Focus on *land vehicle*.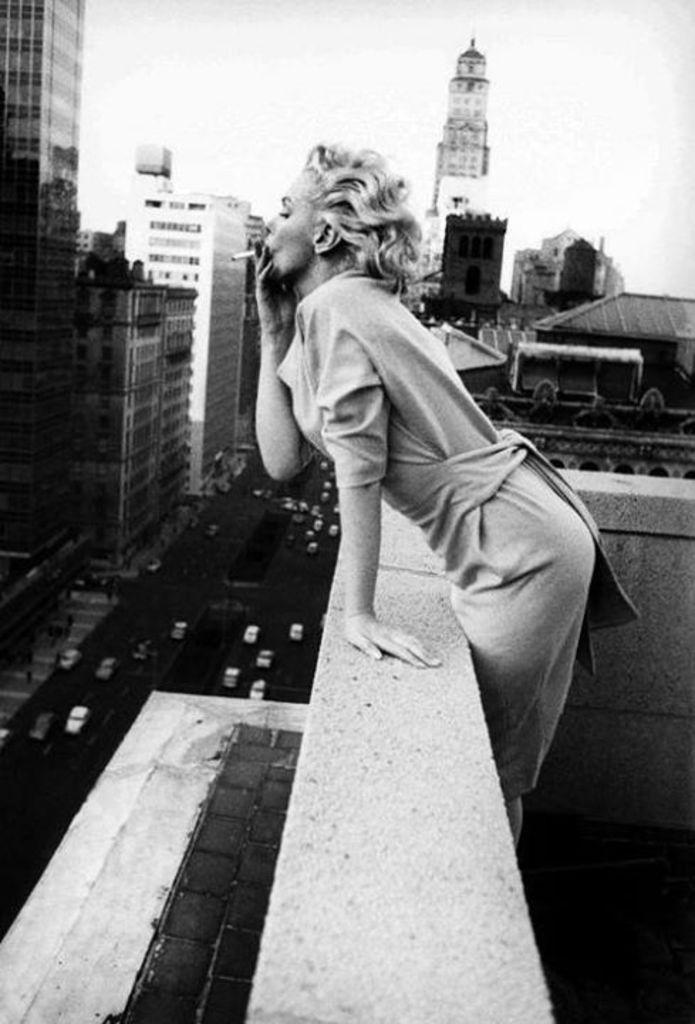
Focused at pyautogui.locateOnScreen(247, 481, 270, 502).
